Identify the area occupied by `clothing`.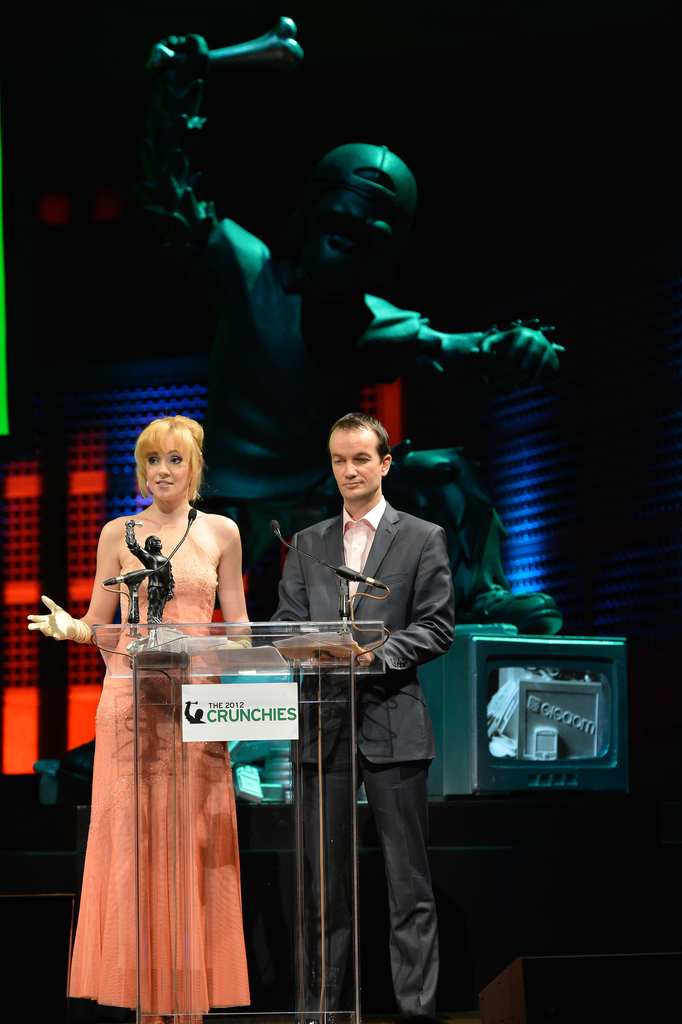
Area: {"left": 68, "top": 518, "right": 243, "bottom": 1010}.
